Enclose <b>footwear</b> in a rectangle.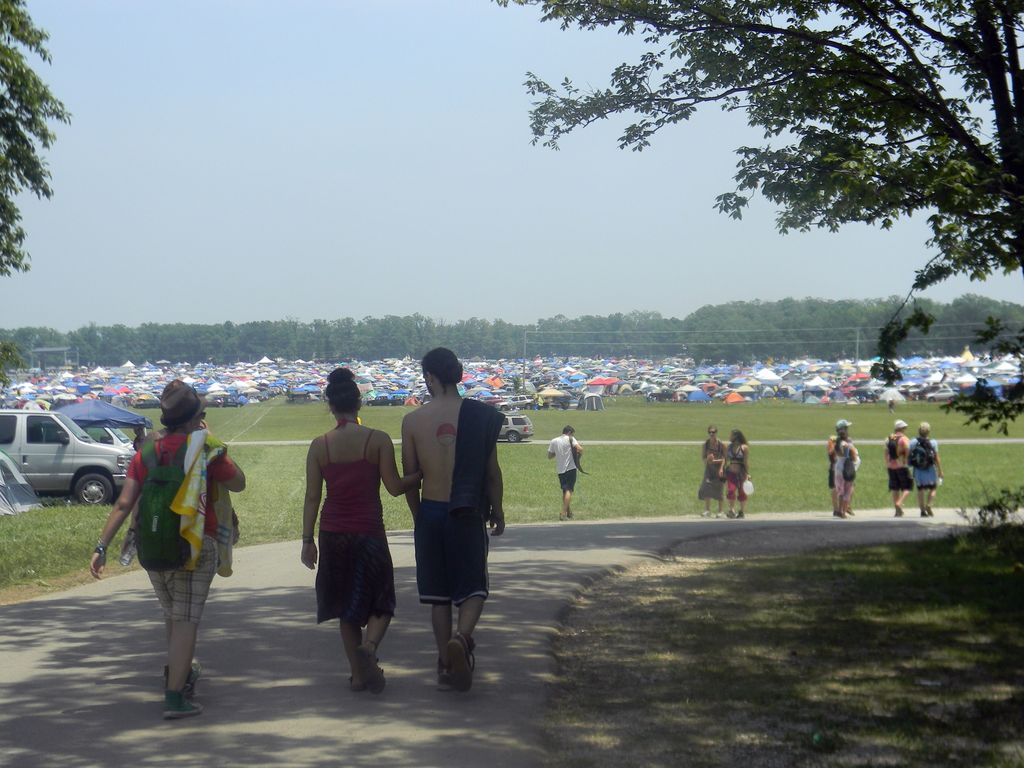
crop(834, 509, 842, 520).
